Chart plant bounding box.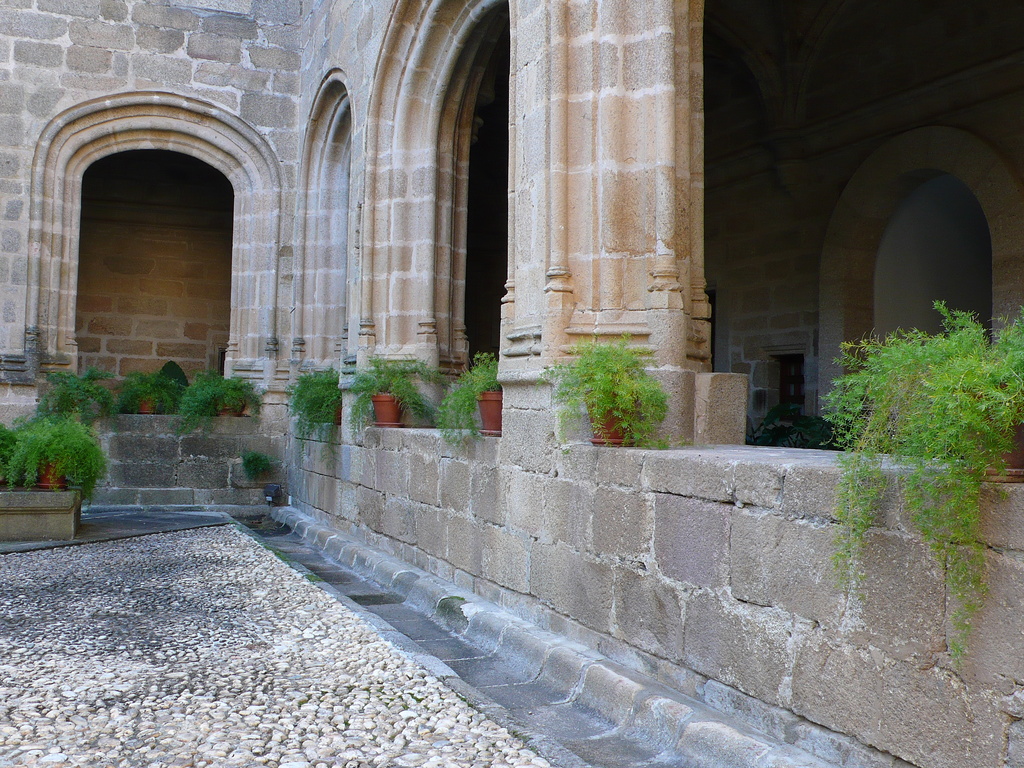
Charted: x1=246 y1=445 x2=266 y2=476.
